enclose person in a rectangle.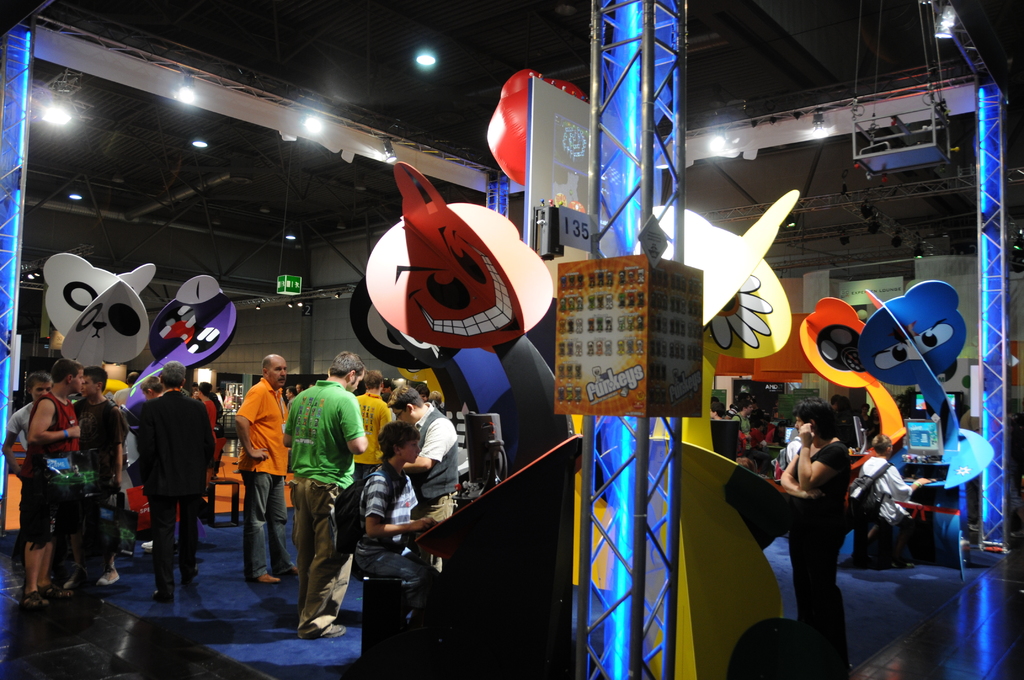
[left=193, top=380, right=237, bottom=505].
